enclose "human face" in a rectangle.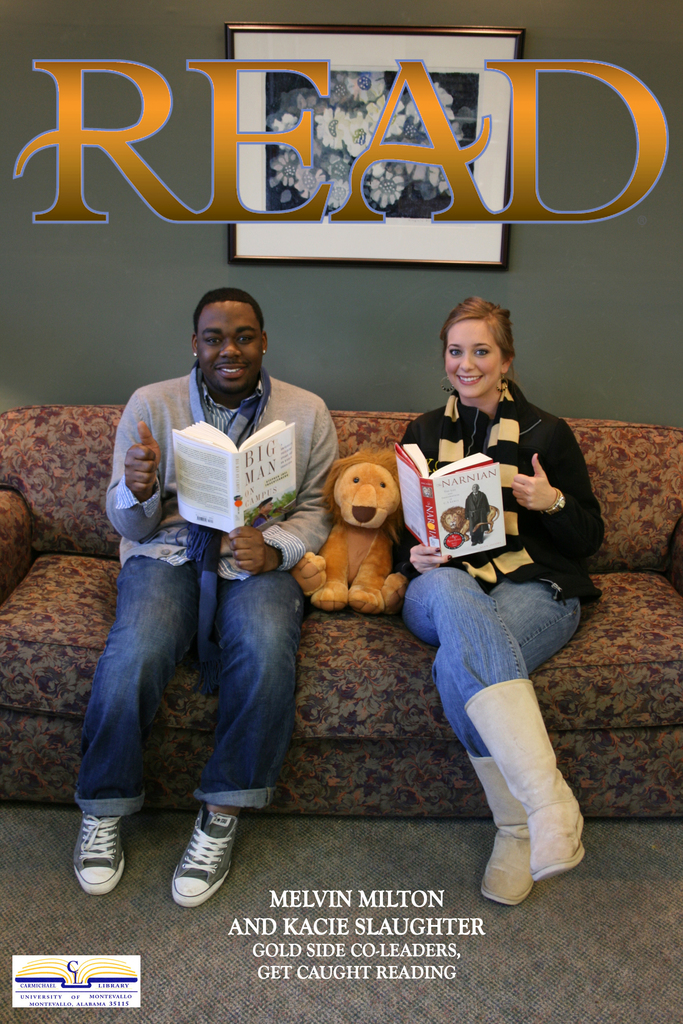
(left=198, top=304, right=275, bottom=395).
